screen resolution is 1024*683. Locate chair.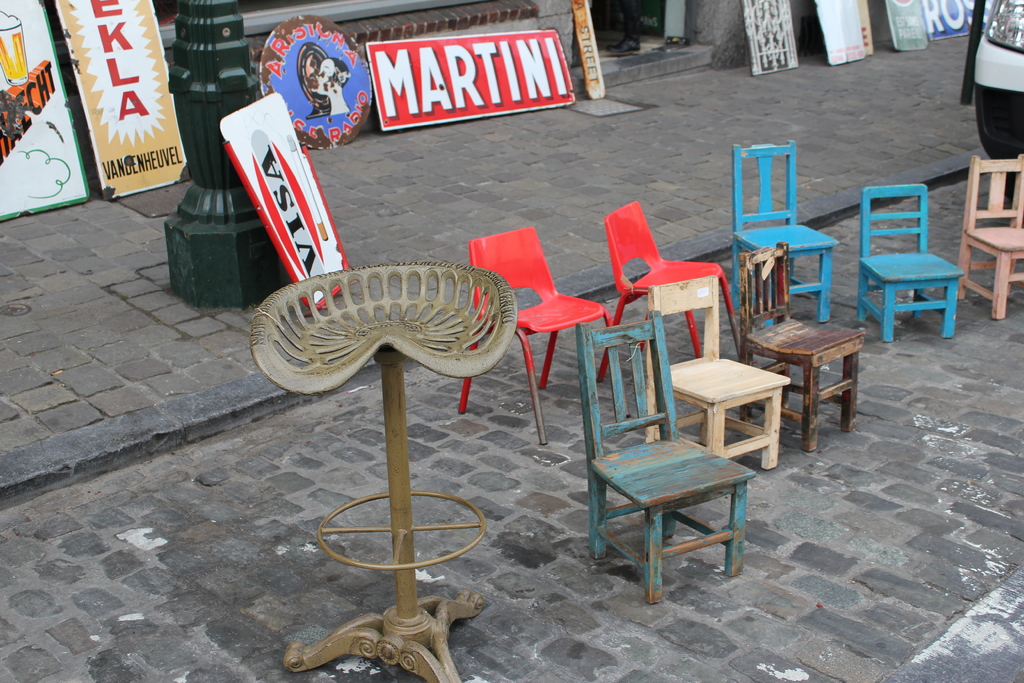
left=855, top=183, right=965, bottom=342.
